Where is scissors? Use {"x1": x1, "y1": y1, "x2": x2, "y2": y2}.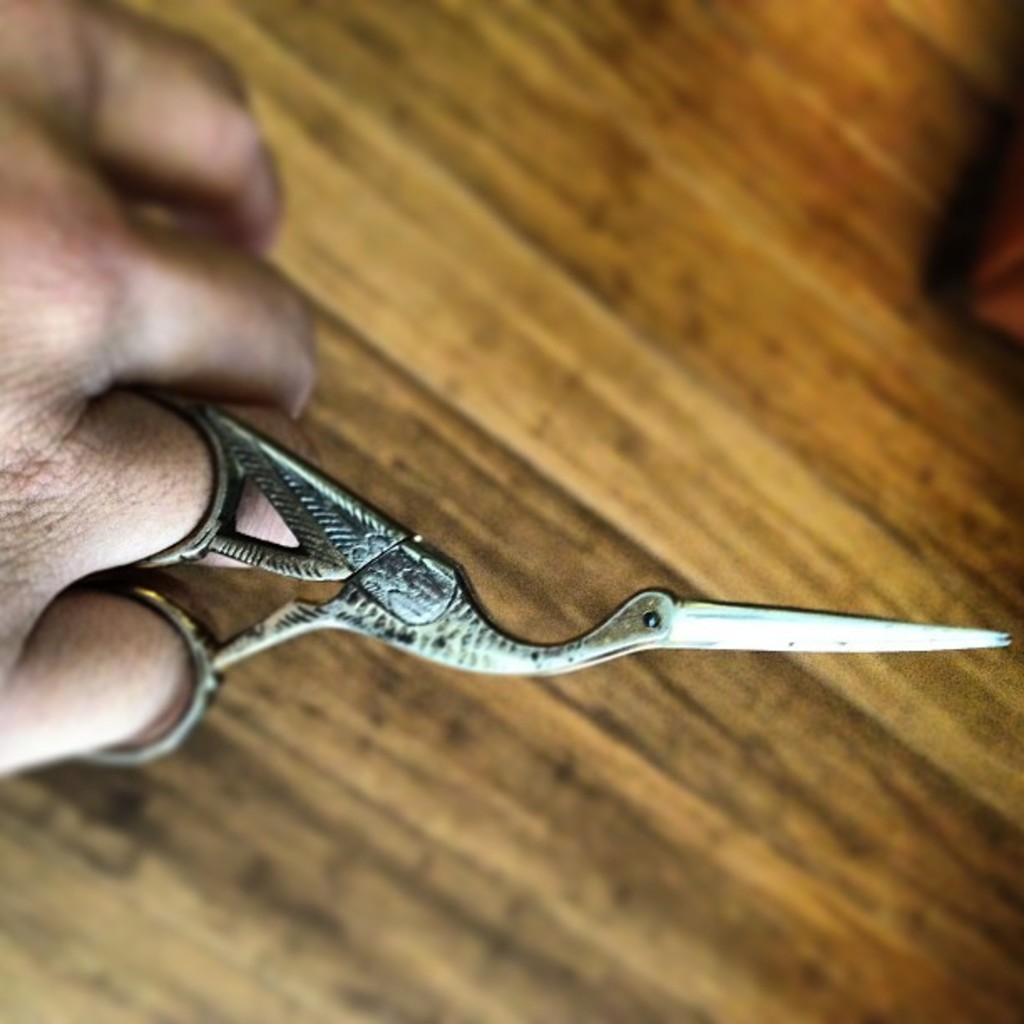
{"x1": 75, "y1": 388, "x2": 1009, "y2": 770}.
